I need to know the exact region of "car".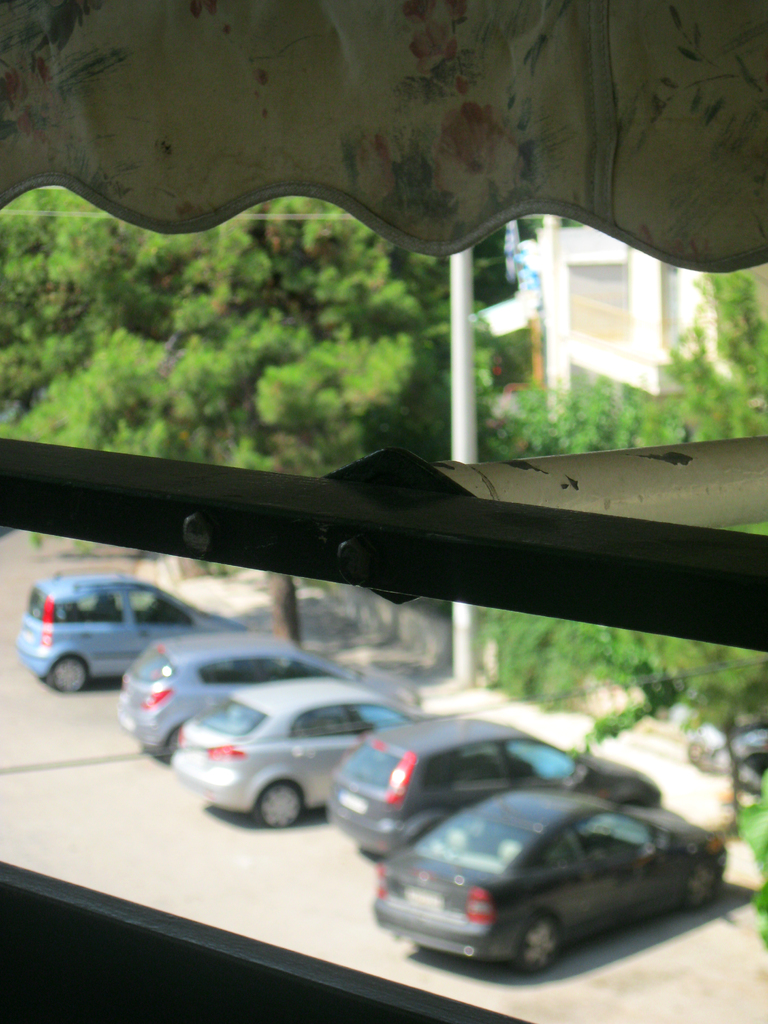
Region: (371, 788, 746, 973).
